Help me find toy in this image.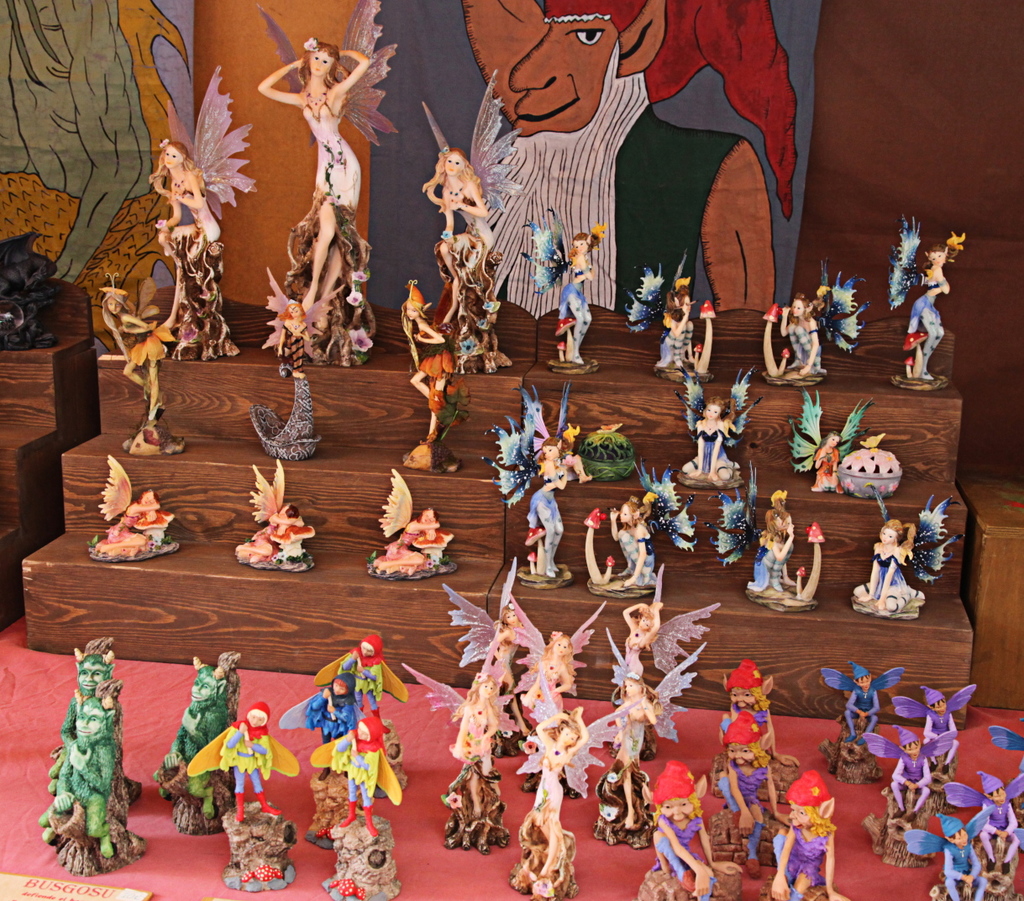
Found it: {"left": 717, "top": 656, "right": 796, "bottom": 805}.
